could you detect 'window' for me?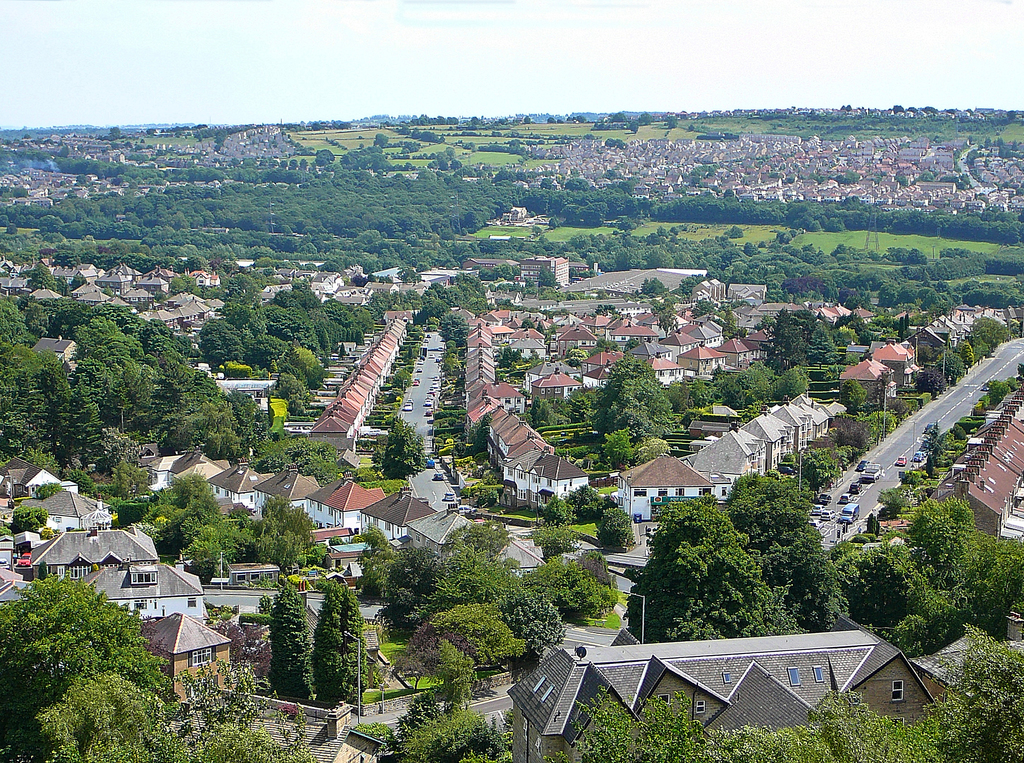
Detection result: box(698, 488, 711, 496).
